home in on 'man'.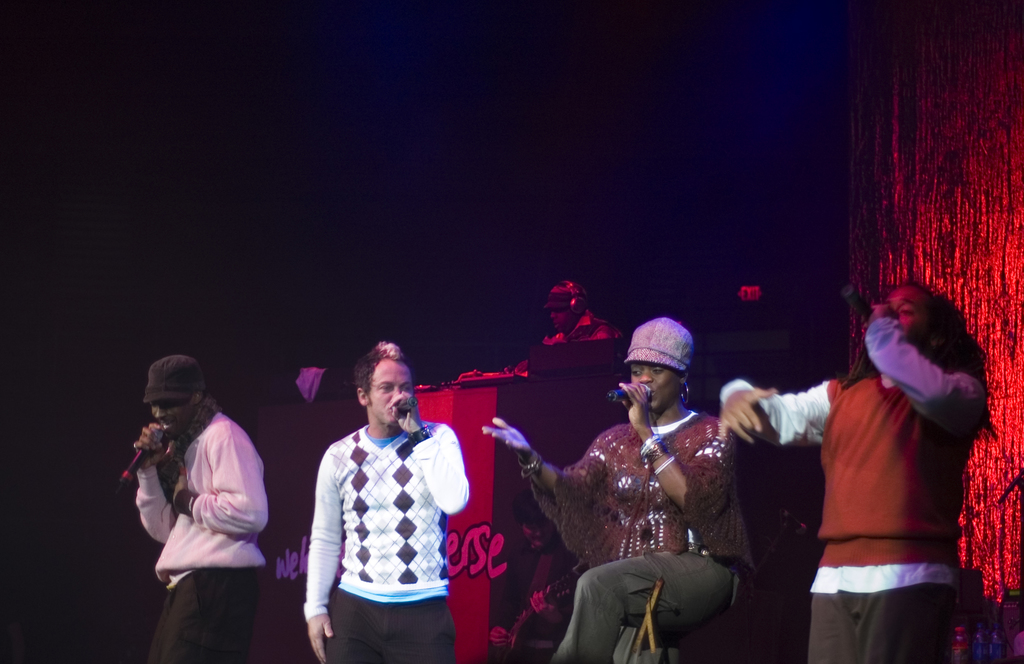
Homed in at [left=136, top=354, right=268, bottom=663].
